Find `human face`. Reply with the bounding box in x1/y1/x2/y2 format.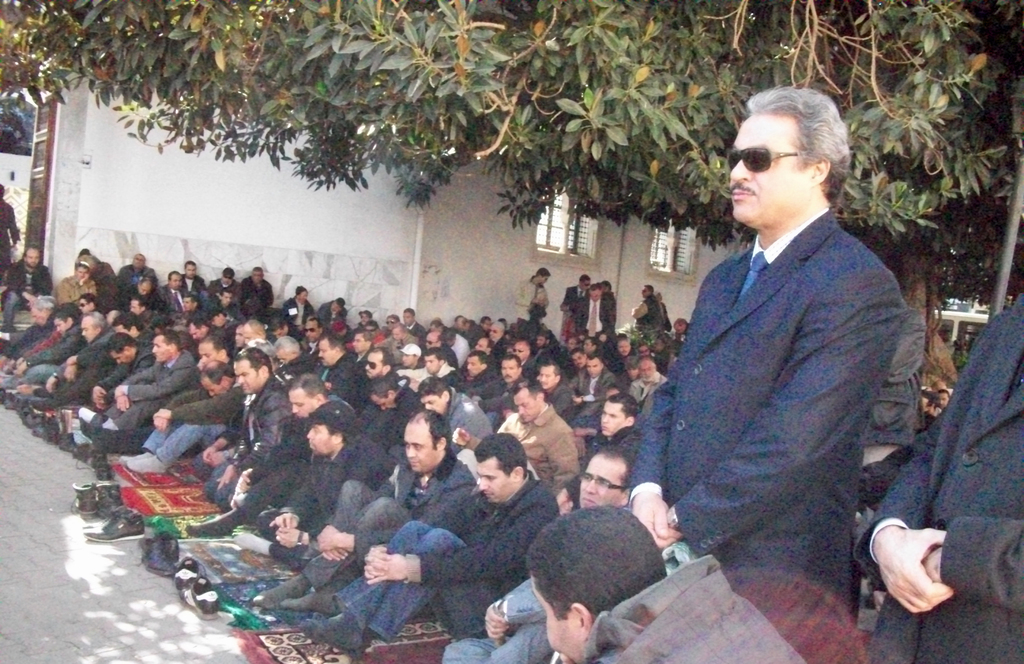
627/368/636/380.
